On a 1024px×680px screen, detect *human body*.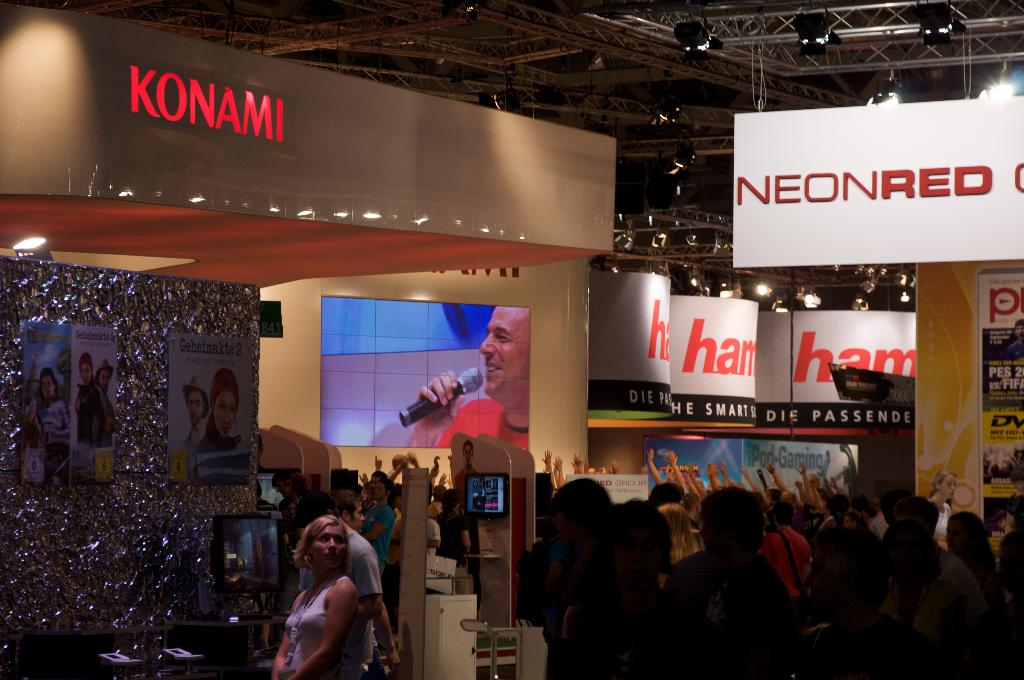
rect(263, 499, 378, 679).
